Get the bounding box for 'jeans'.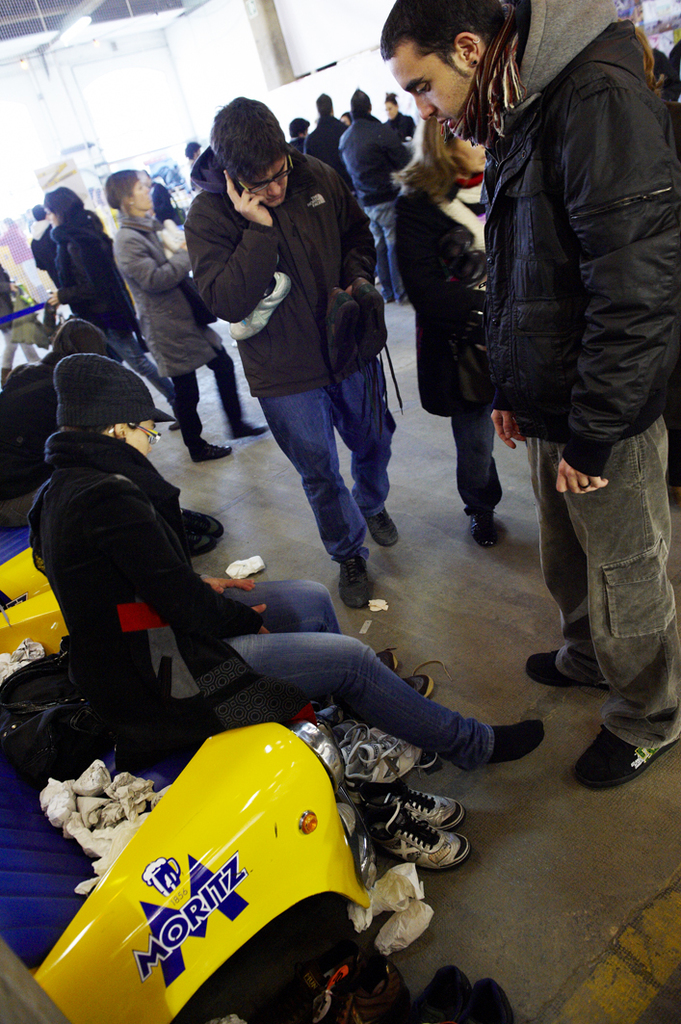
[167, 349, 243, 453].
